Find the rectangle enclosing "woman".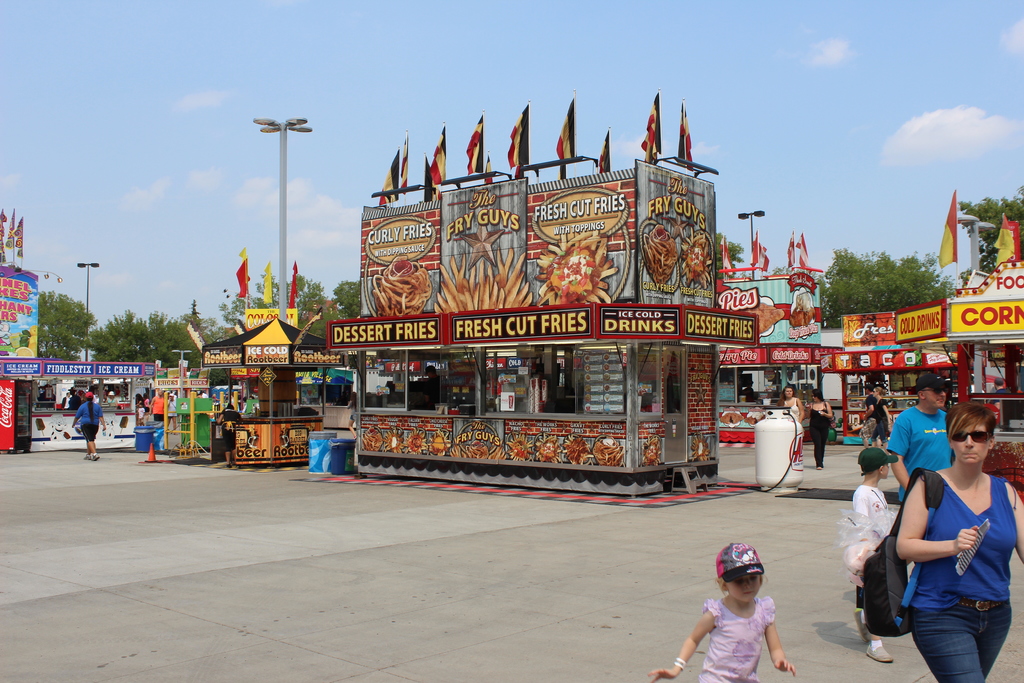
bbox(778, 389, 807, 422).
